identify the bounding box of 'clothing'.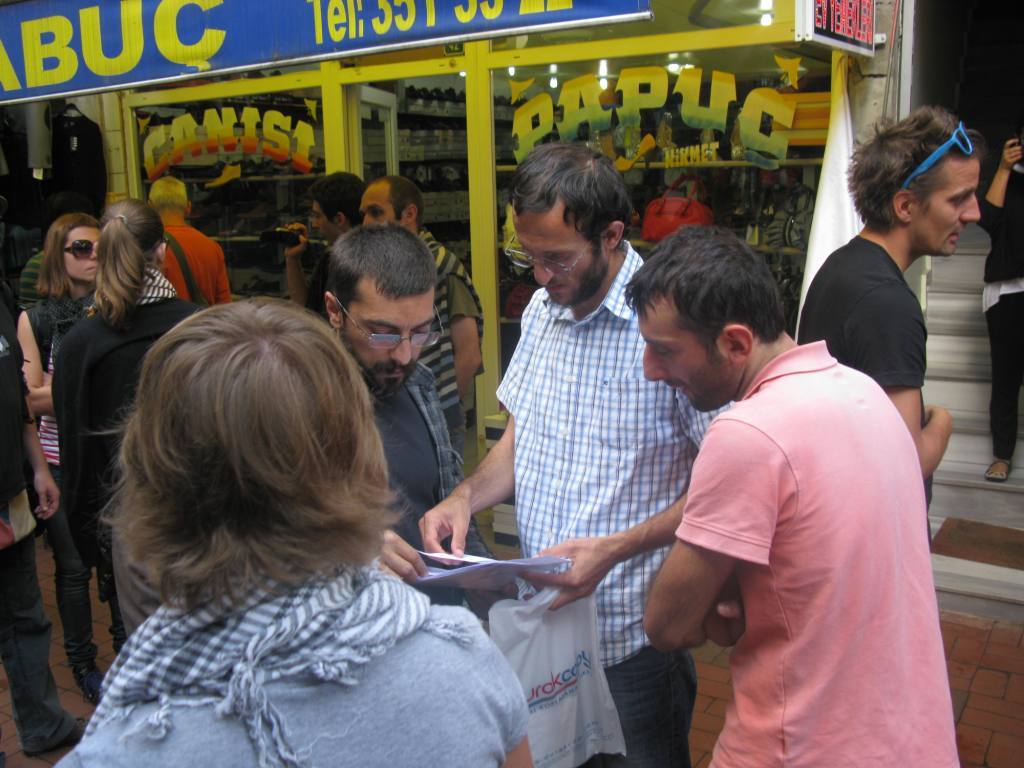
rect(967, 149, 1023, 455).
